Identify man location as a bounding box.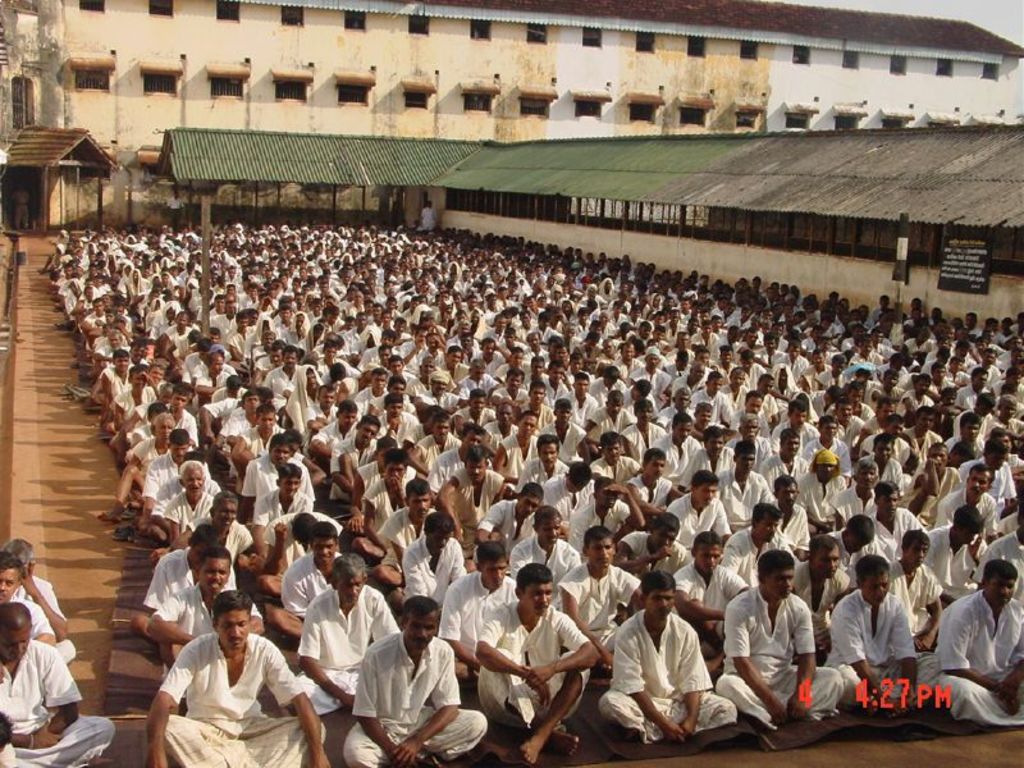
{"left": 353, "top": 365, "right": 394, "bottom": 404}.
